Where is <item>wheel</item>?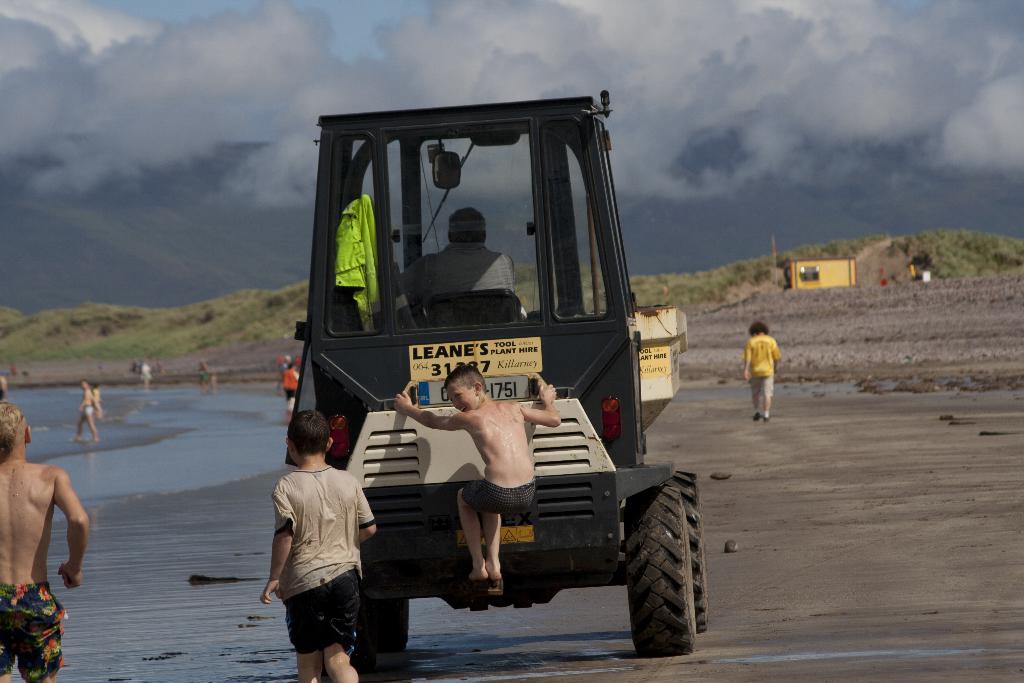
[661,461,711,631].
